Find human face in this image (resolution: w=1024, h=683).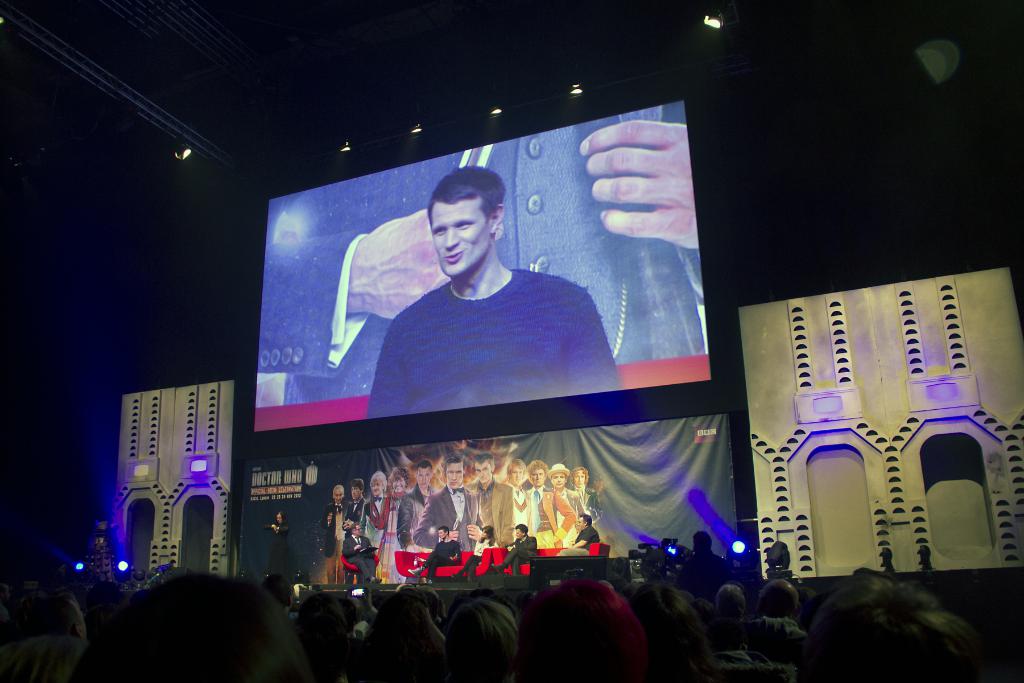
481 529 487 538.
